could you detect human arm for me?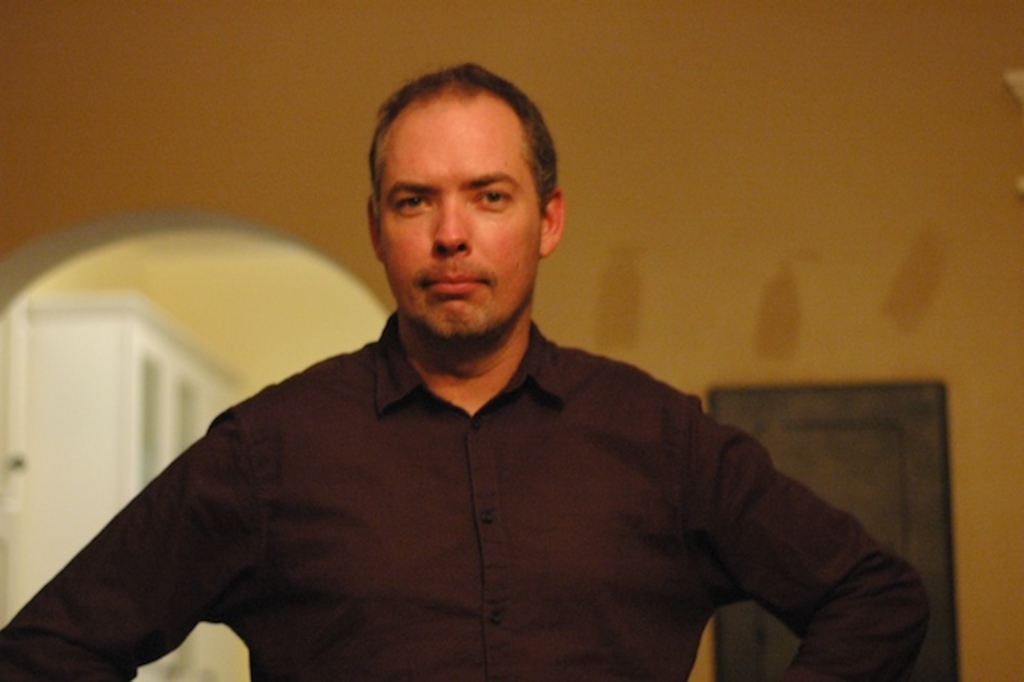
Detection result: l=654, t=384, r=933, b=664.
